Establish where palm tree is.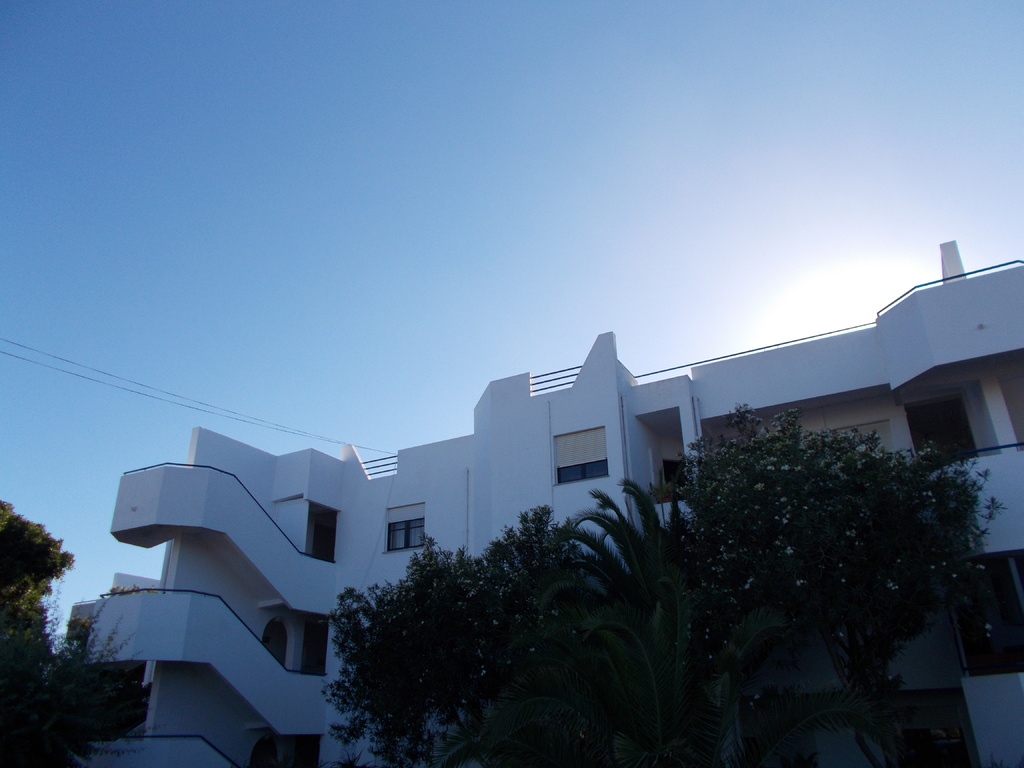
Established at (538, 475, 776, 767).
